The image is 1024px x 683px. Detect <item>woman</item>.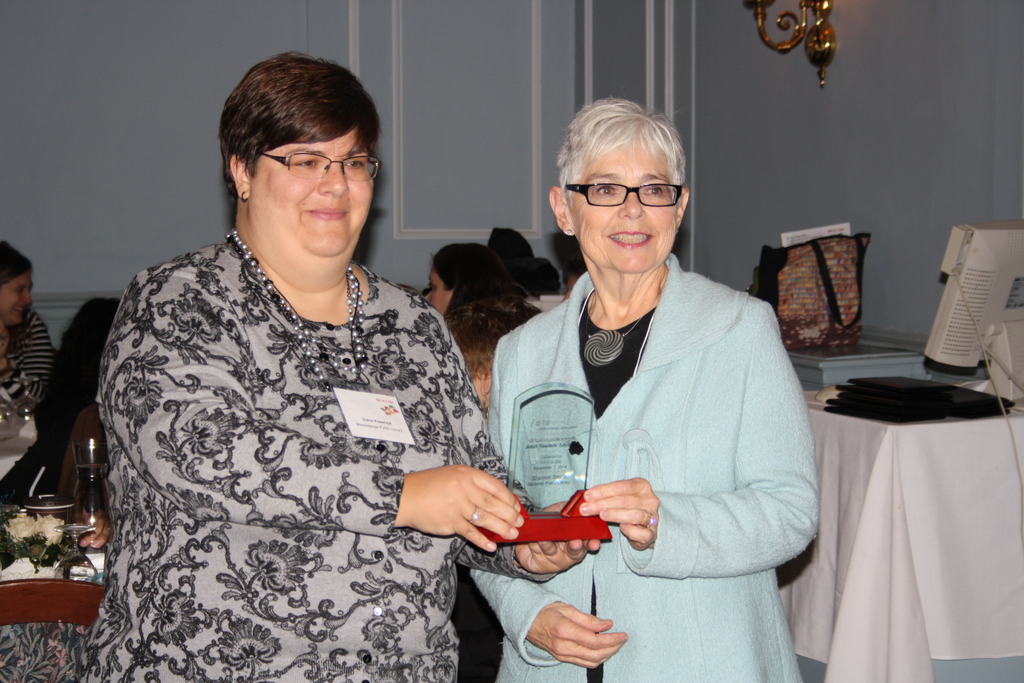
Detection: left=0, top=238, right=54, bottom=413.
